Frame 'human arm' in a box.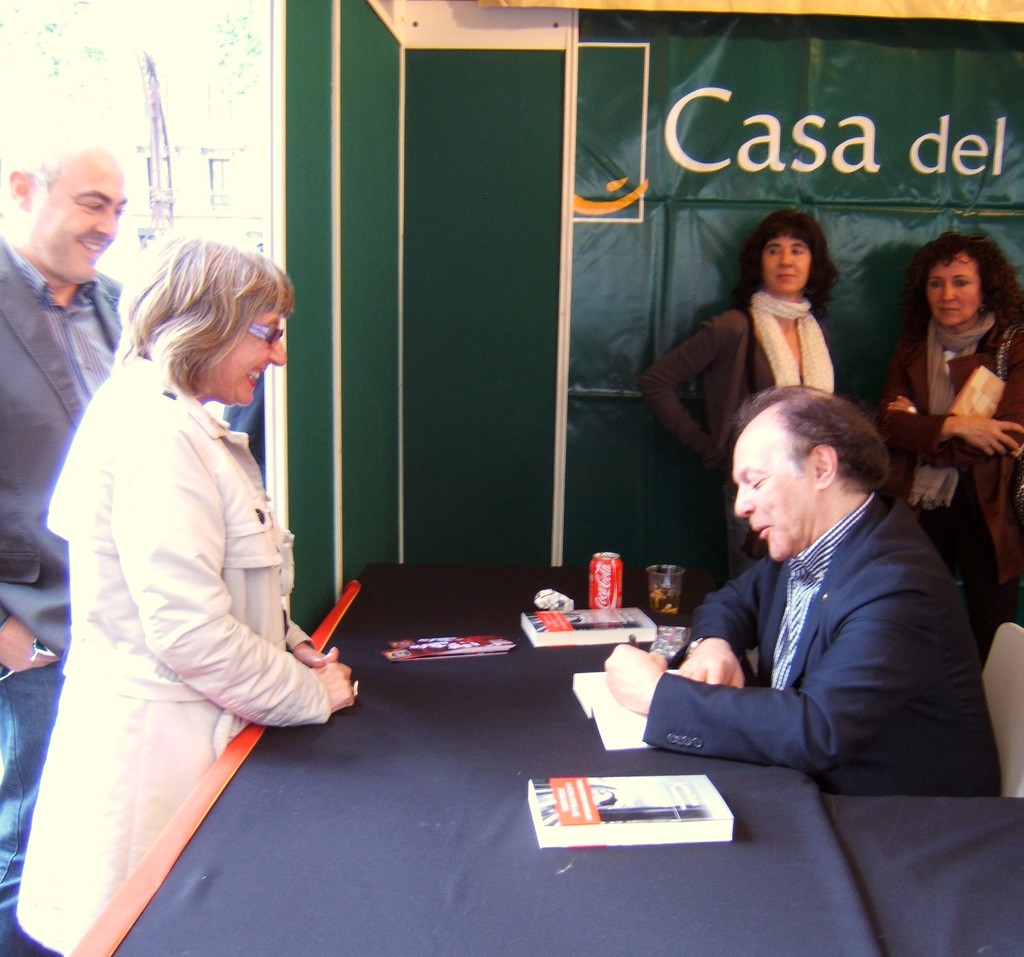
[x1=0, y1=596, x2=65, y2=671].
